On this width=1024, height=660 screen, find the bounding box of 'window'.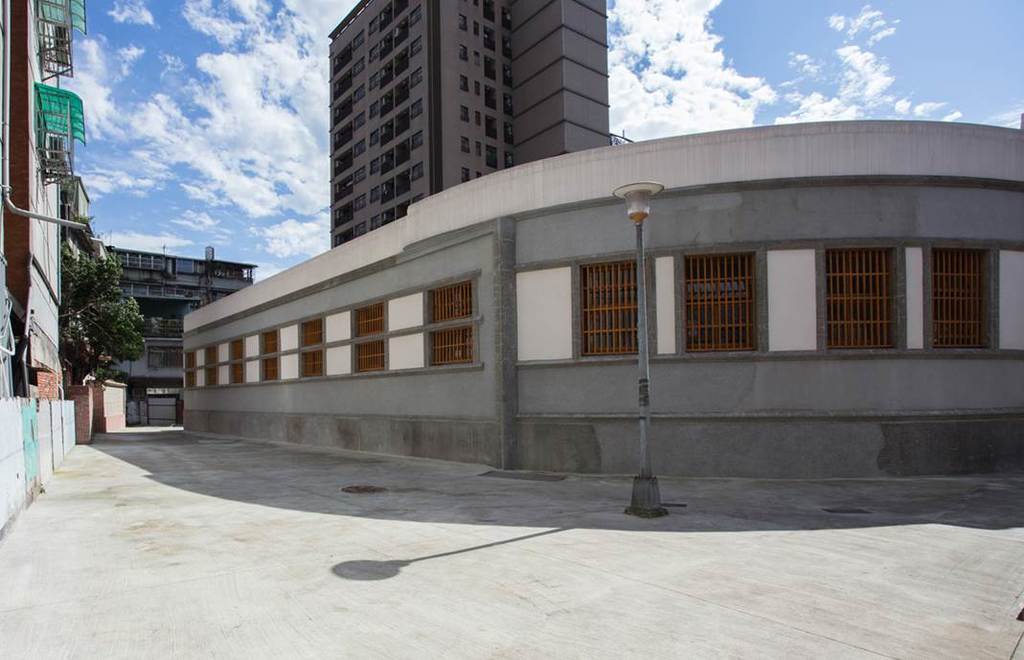
Bounding box: [352,55,370,75].
